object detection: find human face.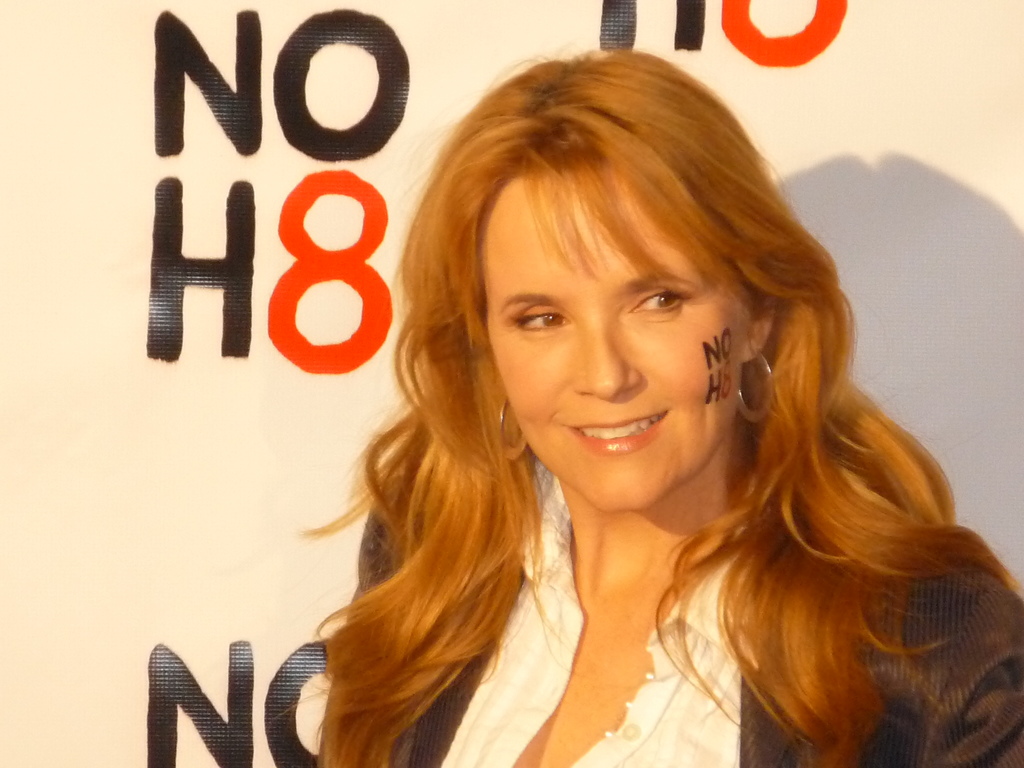
bbox=(485, 172, 747, 509).
